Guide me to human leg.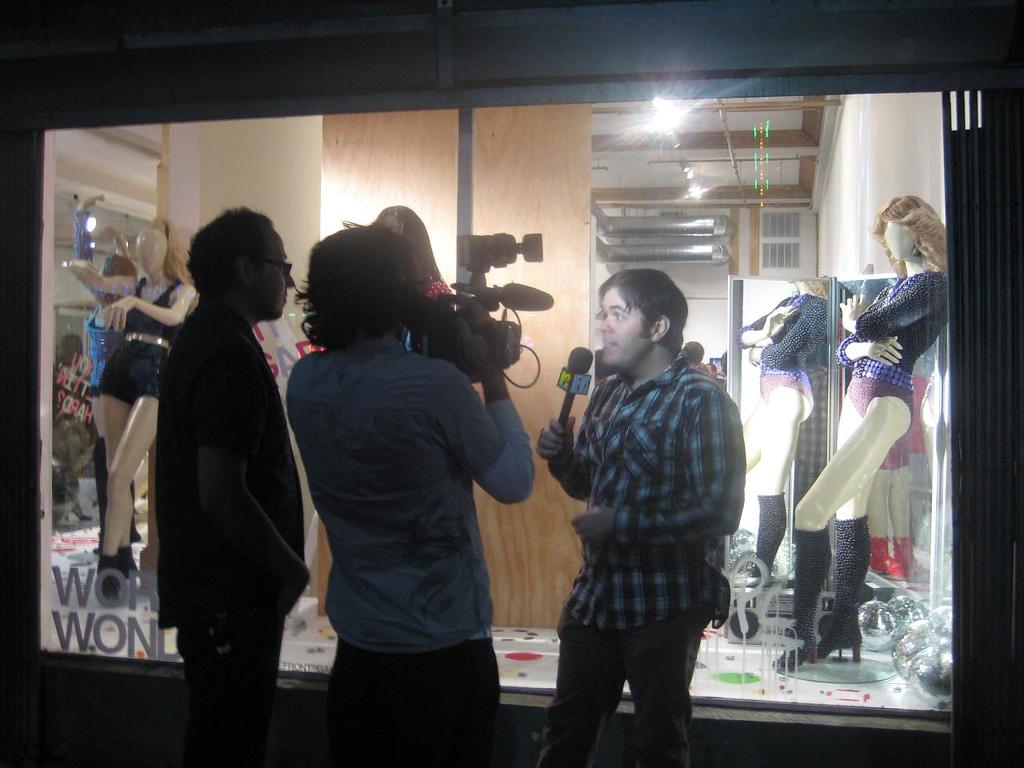
Guidance: {"left": 326, "top": 571, "right": 389, "bottom": 767}.
